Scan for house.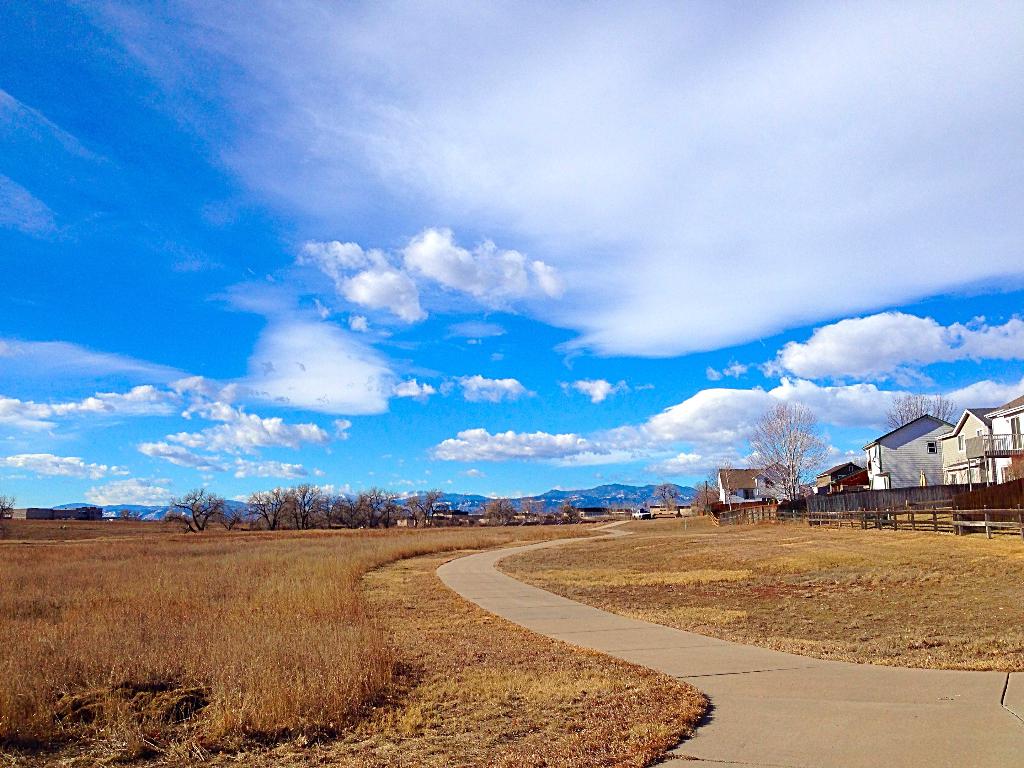
Scan result: bbox(939, 400, 1023, 479).
